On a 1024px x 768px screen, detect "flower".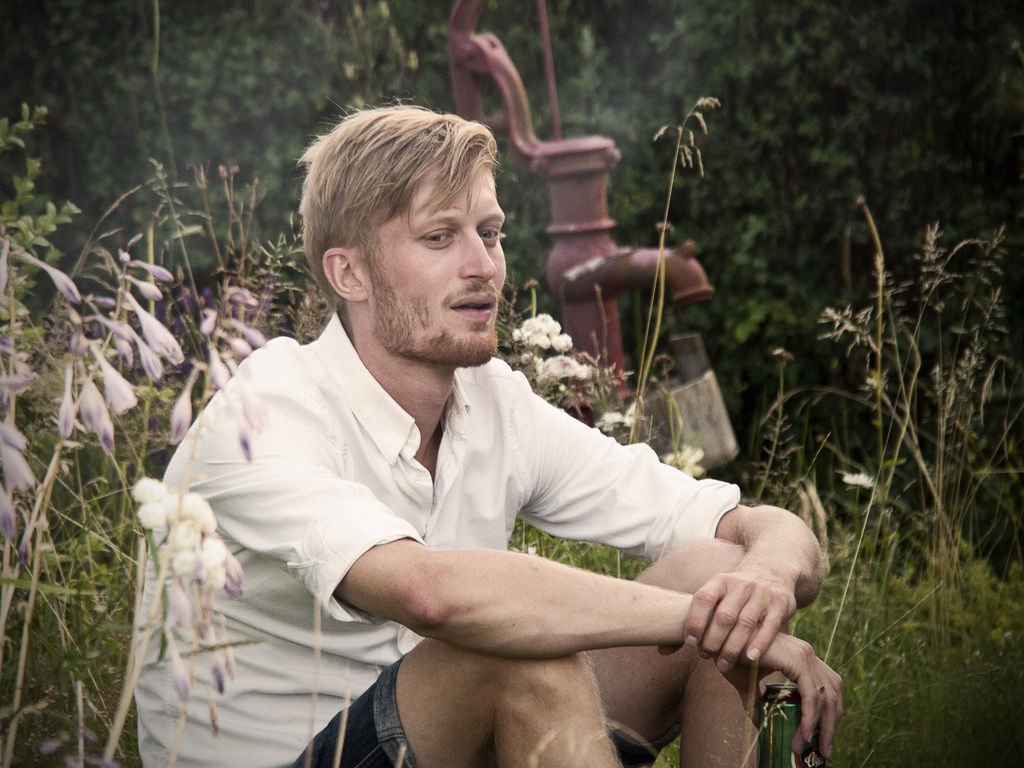
[840,467,880,490].
